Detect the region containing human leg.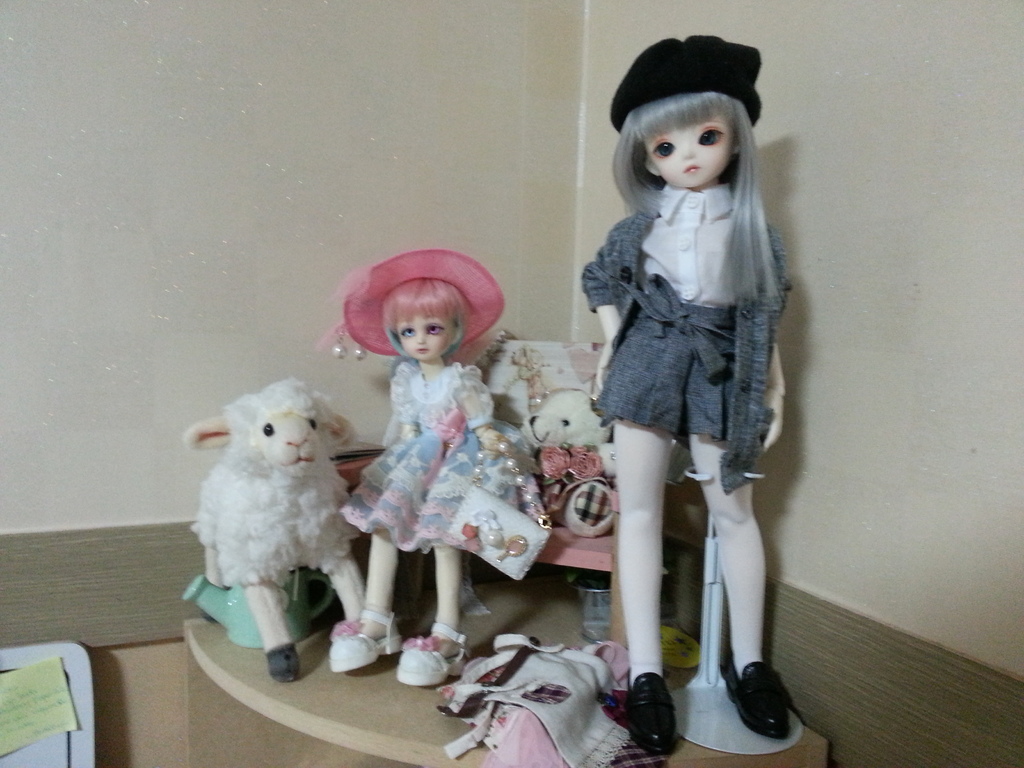
x1=329, y1=470, x2=411, y2=669.
